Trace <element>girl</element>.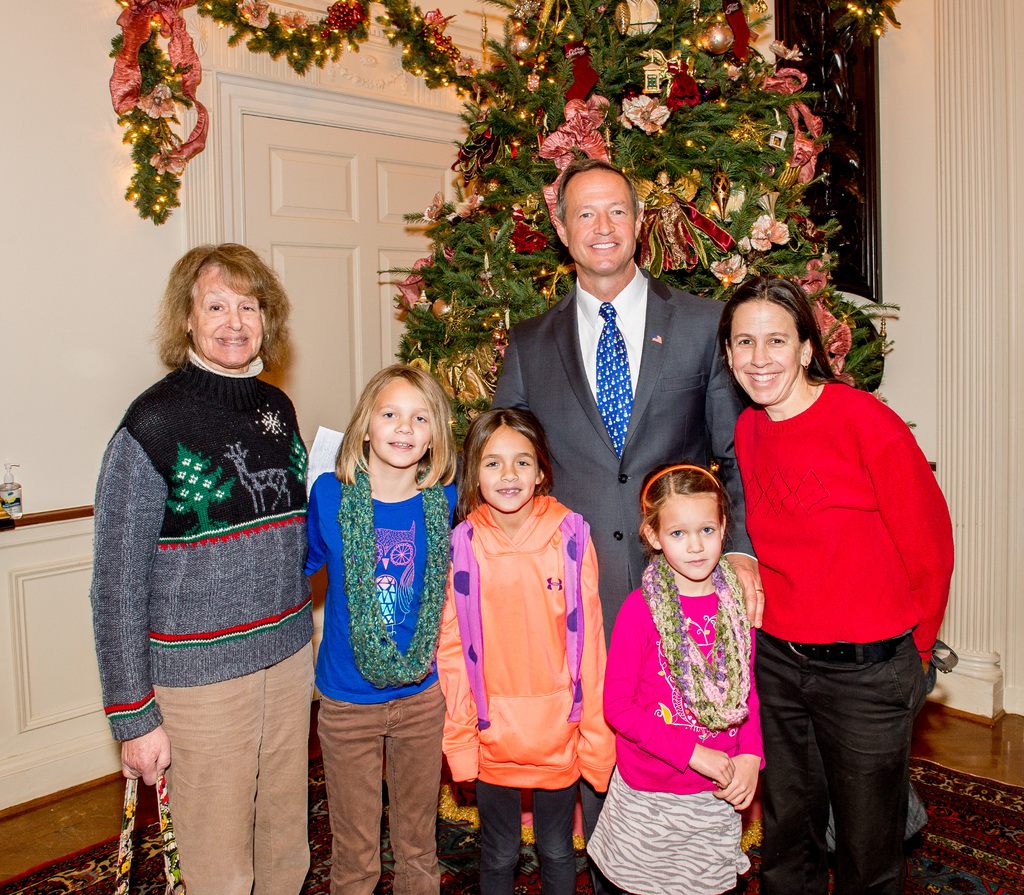
Traced to [left=435, top=404, right=619, bottom=894].
